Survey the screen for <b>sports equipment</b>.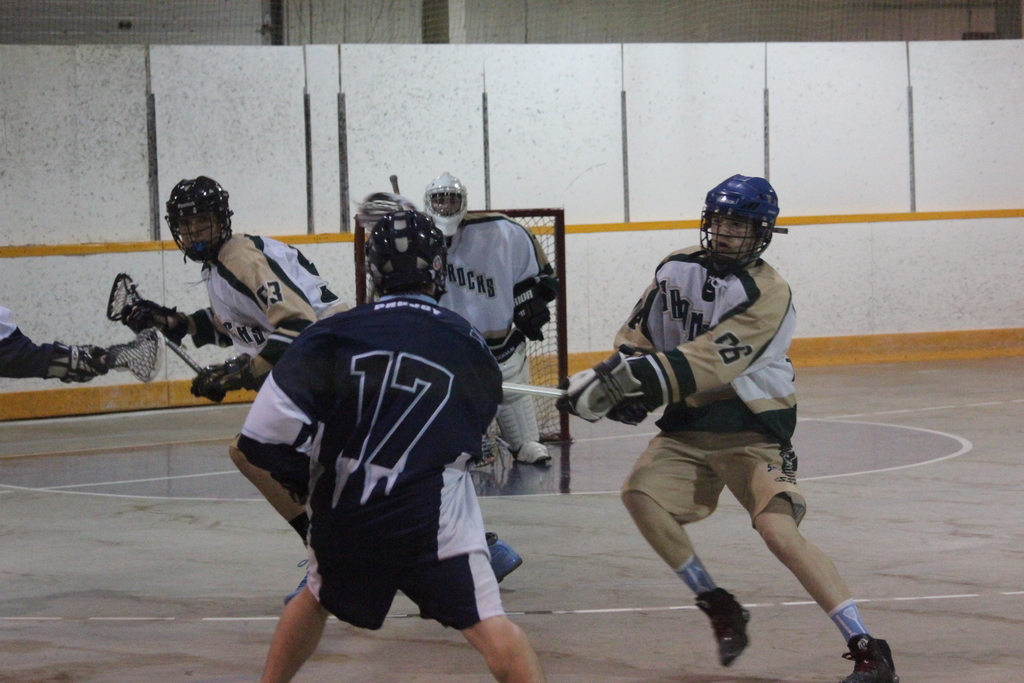
Survey found: locate(348, 189, 414, 236).
